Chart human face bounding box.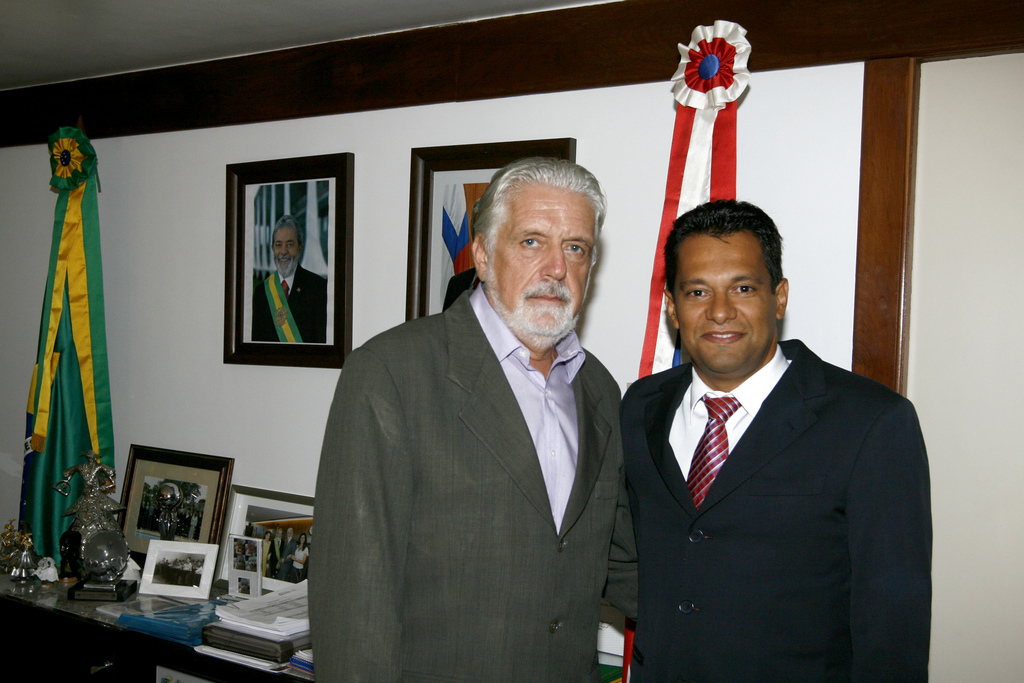
Charted: crop(484, 181, 591, 347).
